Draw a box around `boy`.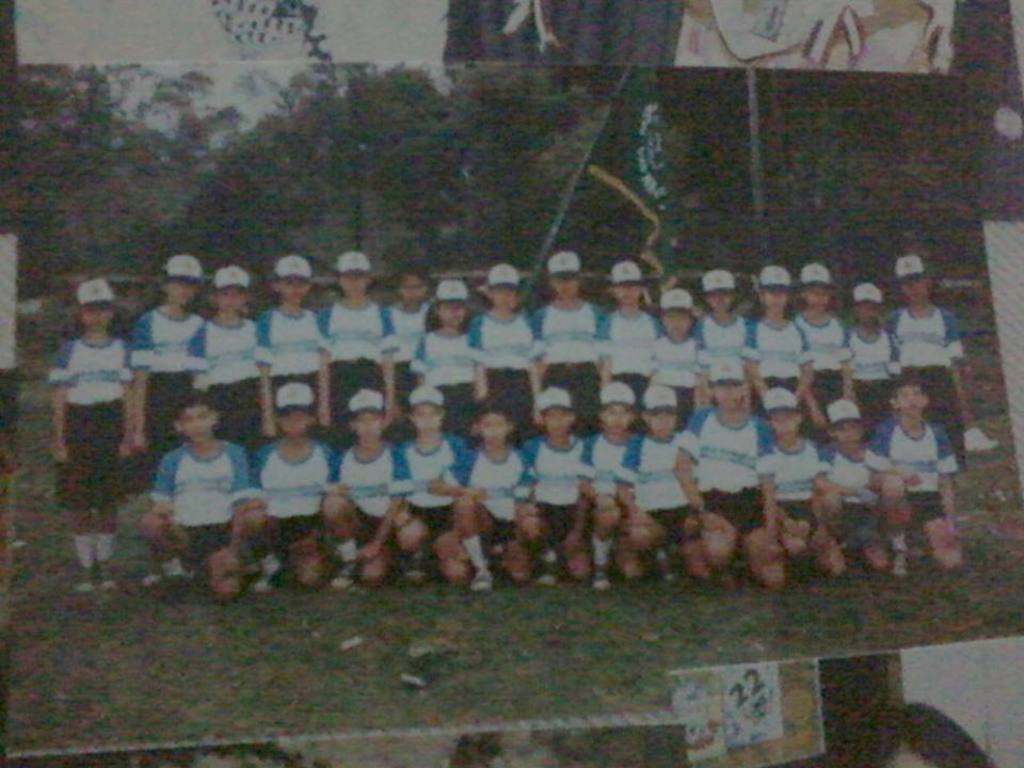
671 356 782 598.
